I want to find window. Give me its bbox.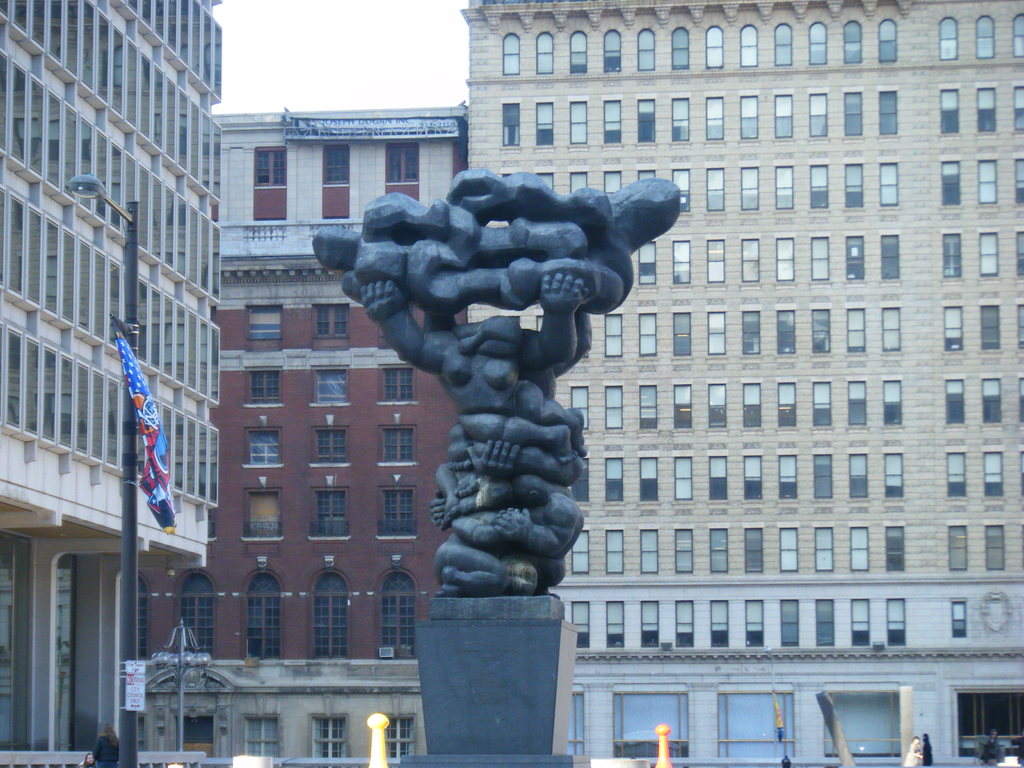
x1=705, y1=379, x2=728, y2=429.
